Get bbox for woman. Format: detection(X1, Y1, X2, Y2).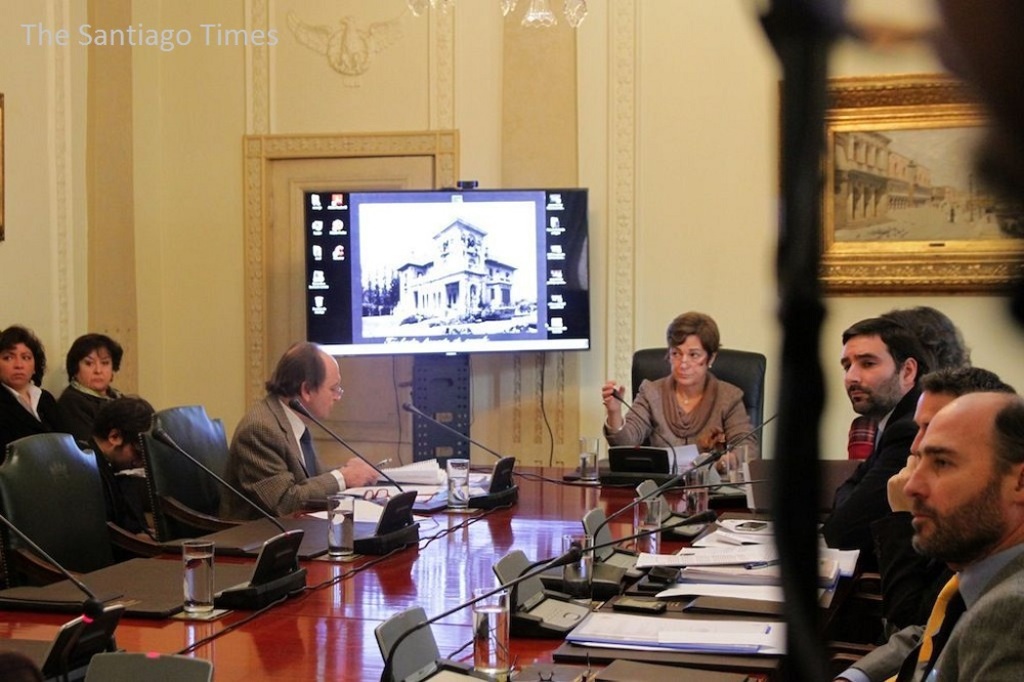
detection(47, 337, 125, 457).
